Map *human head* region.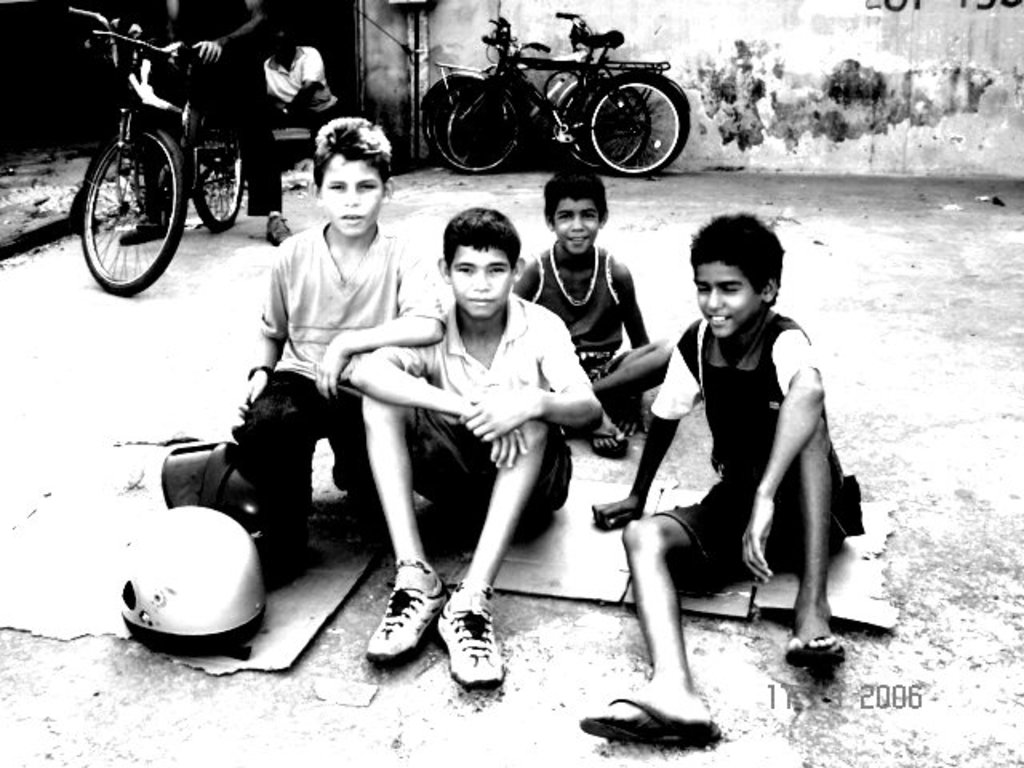
Mapped to <box>309,115,397,240</box>.
